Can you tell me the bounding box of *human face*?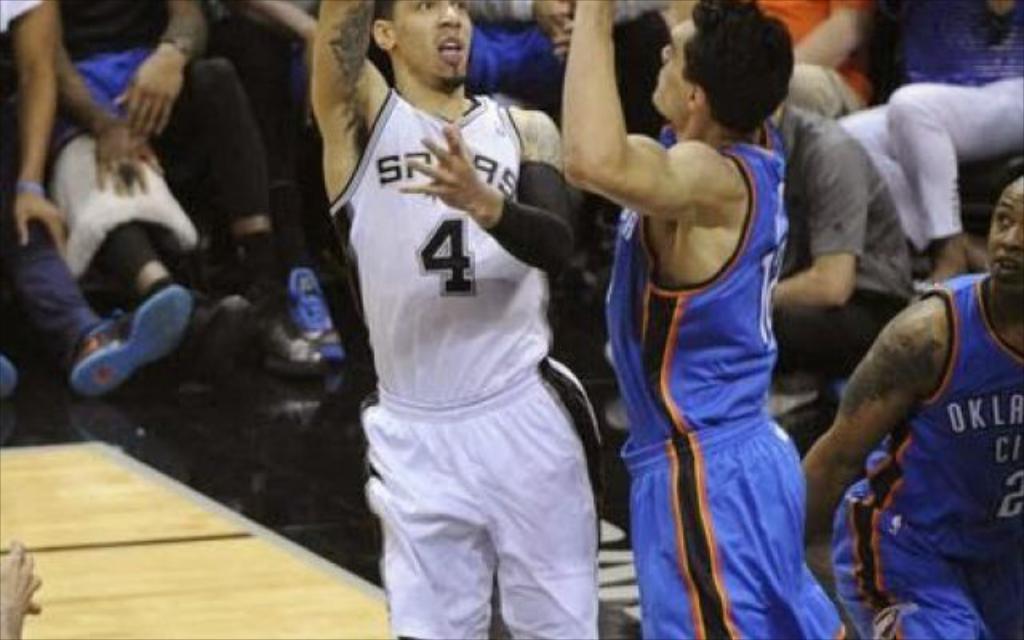
l=651, t=16, r=691, b=98.
